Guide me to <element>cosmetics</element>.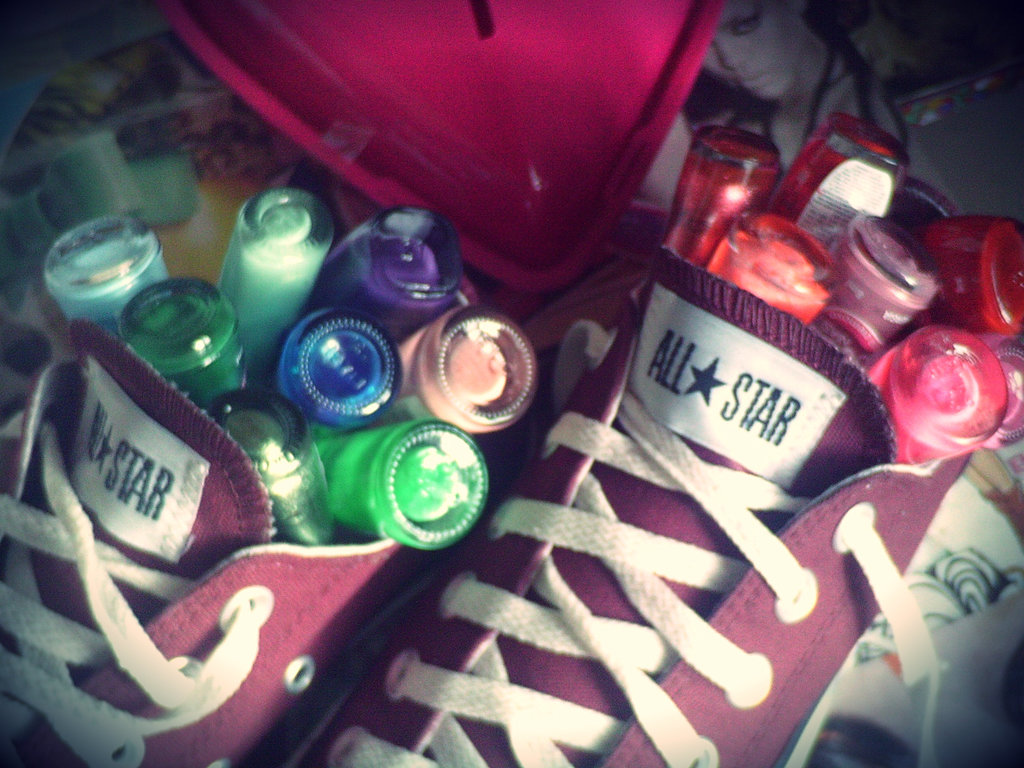
Guidance: pyautogui.locateOnScreen(765, 113, 906, 267).
